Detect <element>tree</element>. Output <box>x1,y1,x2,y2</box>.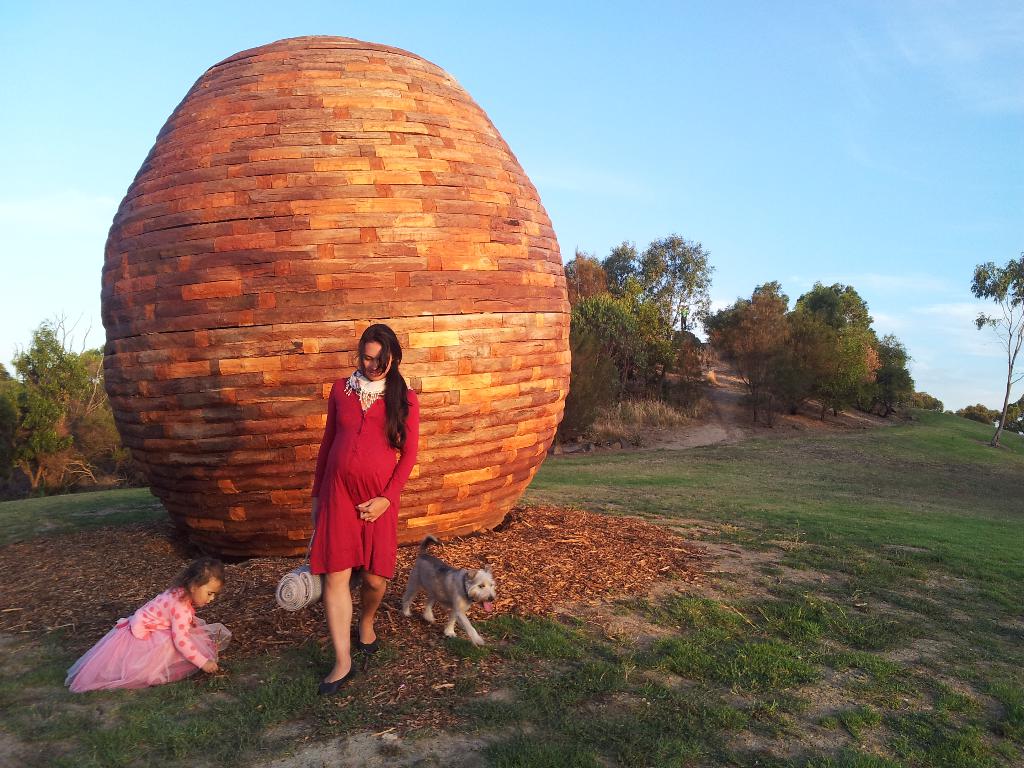
<box>968,252,1023,445</box>.
